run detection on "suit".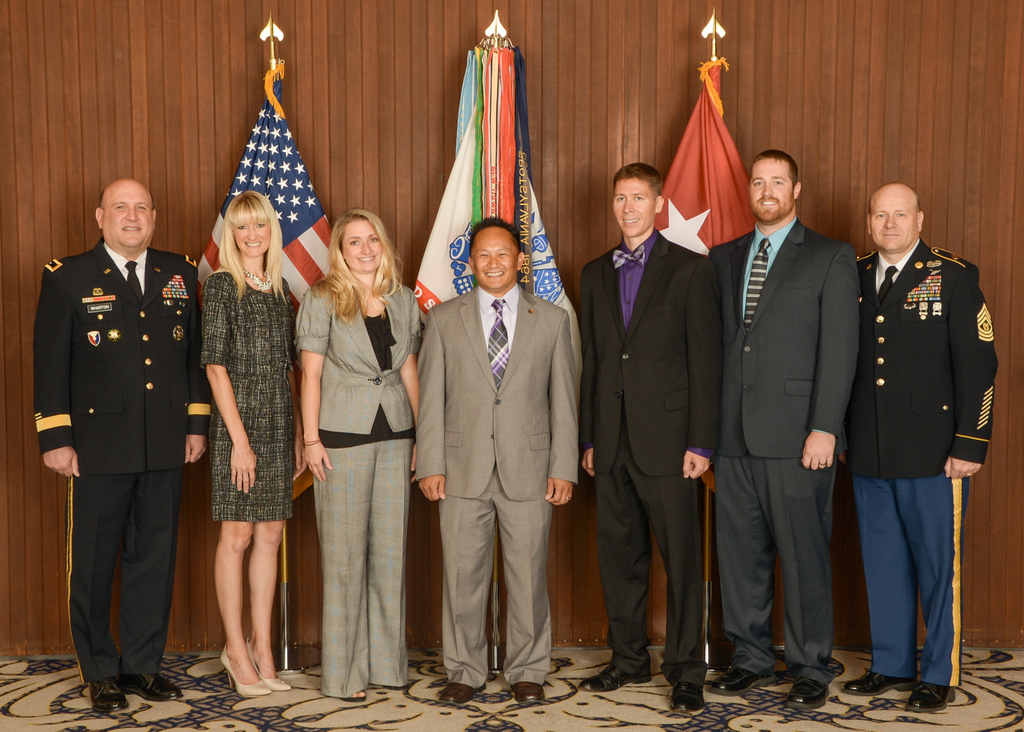
Result: pyautogui.locateOnScreen(707, 212, 863, 679).
